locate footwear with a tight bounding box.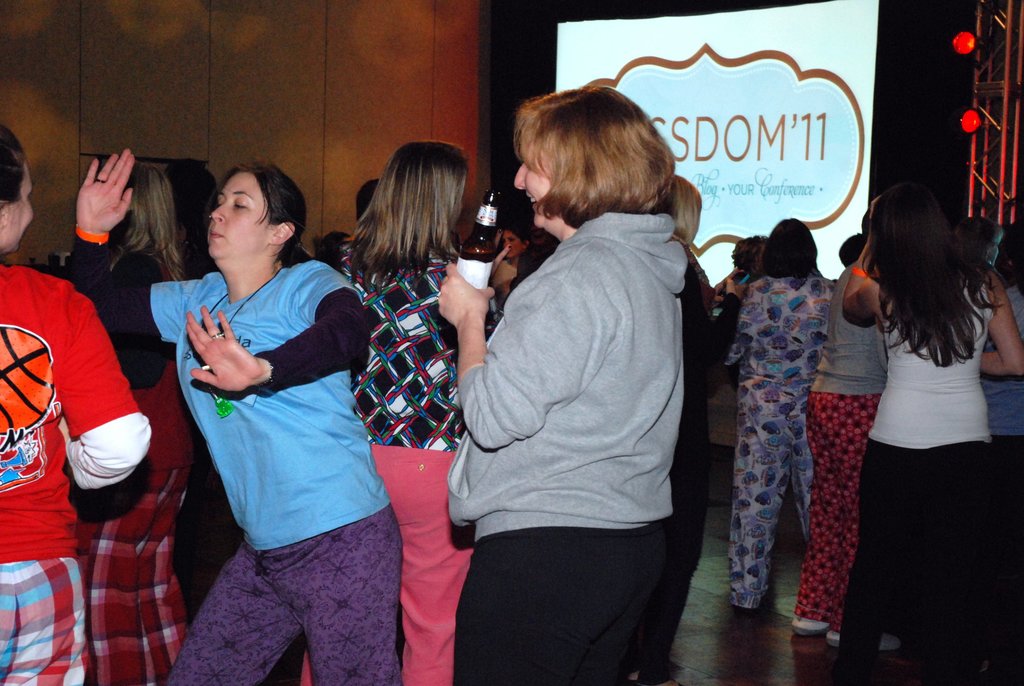
bbox=[789, 617, 827, 629].
